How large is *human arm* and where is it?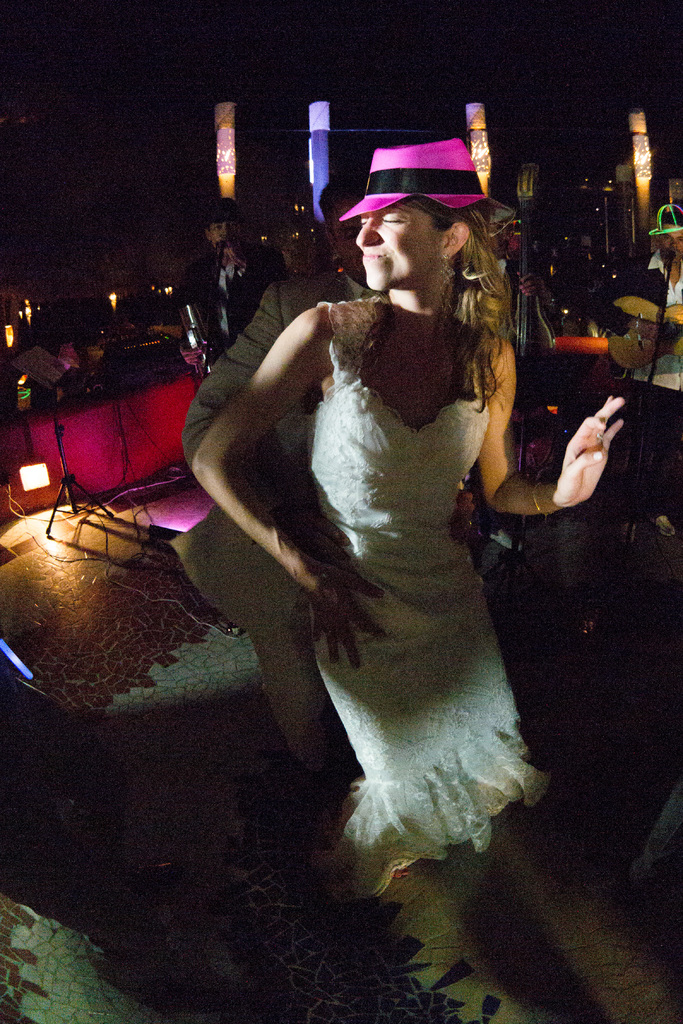
Bounding box: crop(191, 303, 390, 671).
